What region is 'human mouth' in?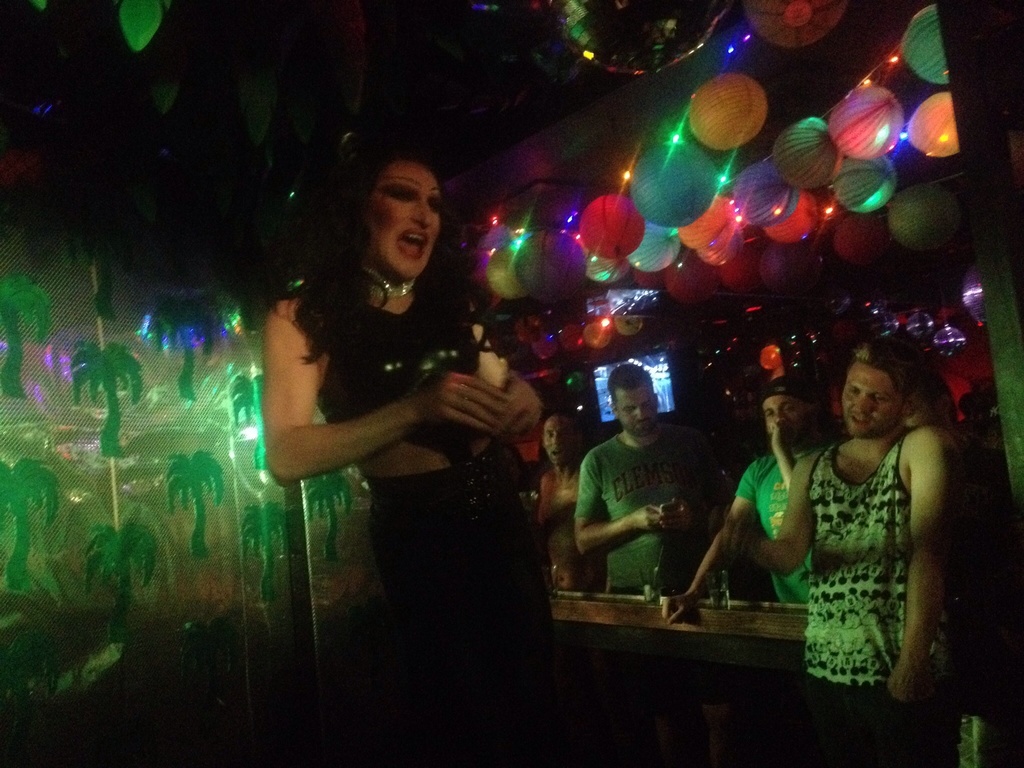
rect(394, 228, 426, 260).
